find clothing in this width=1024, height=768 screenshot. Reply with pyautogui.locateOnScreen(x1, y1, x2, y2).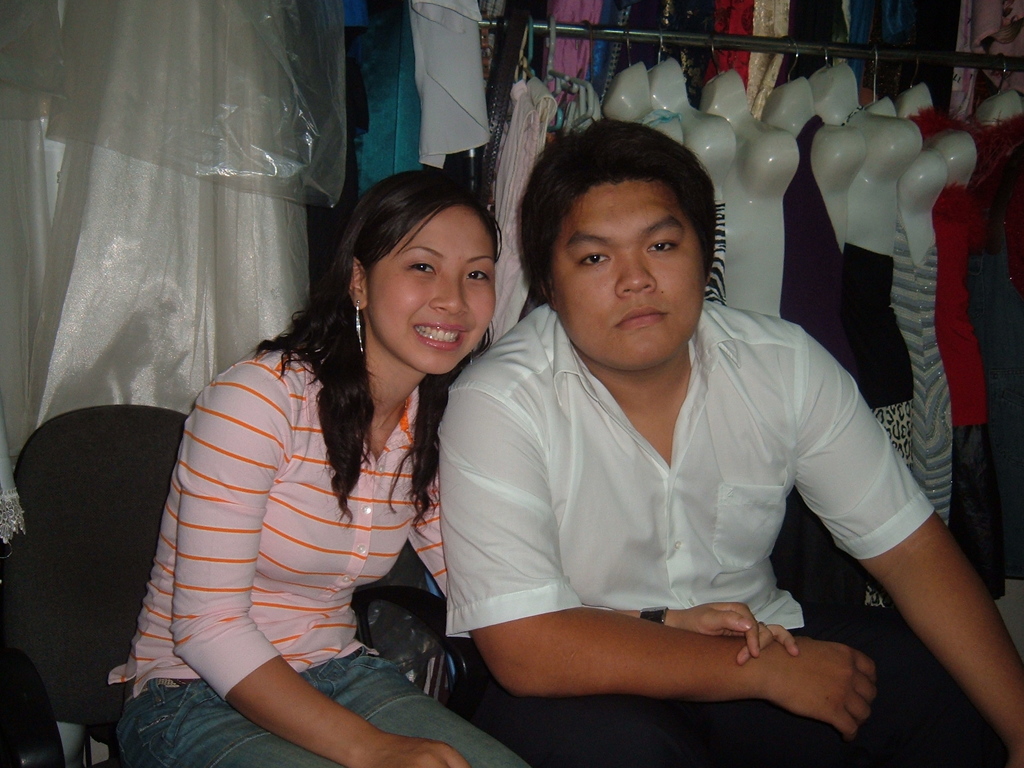
pyautogui.locateOnScreen(782, 117, 854, 374).
